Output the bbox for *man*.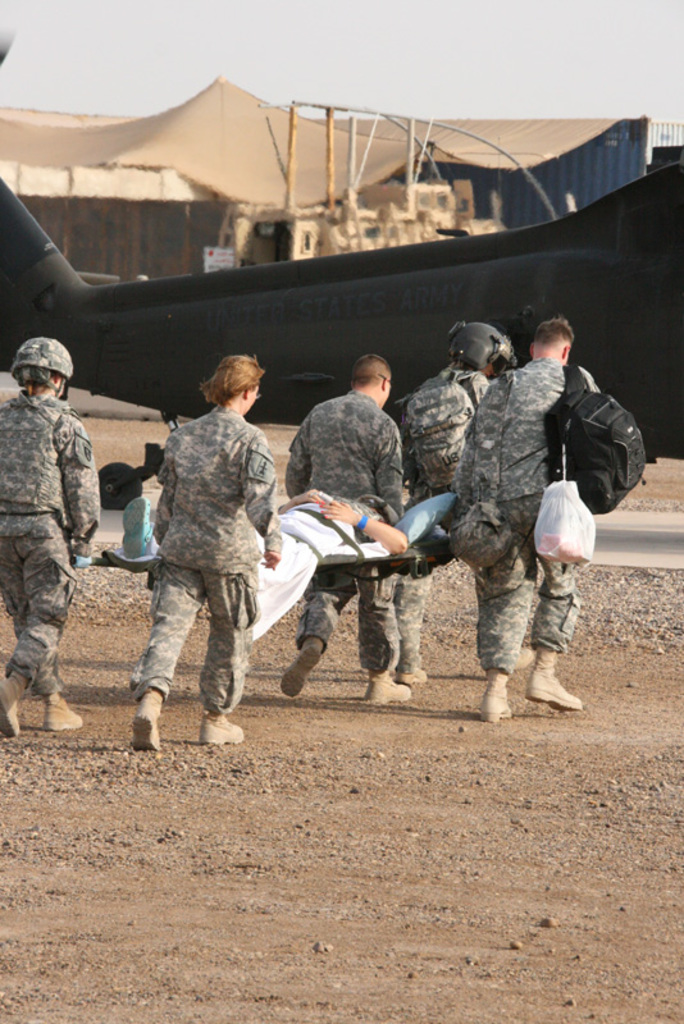
[398,329,535,680].
